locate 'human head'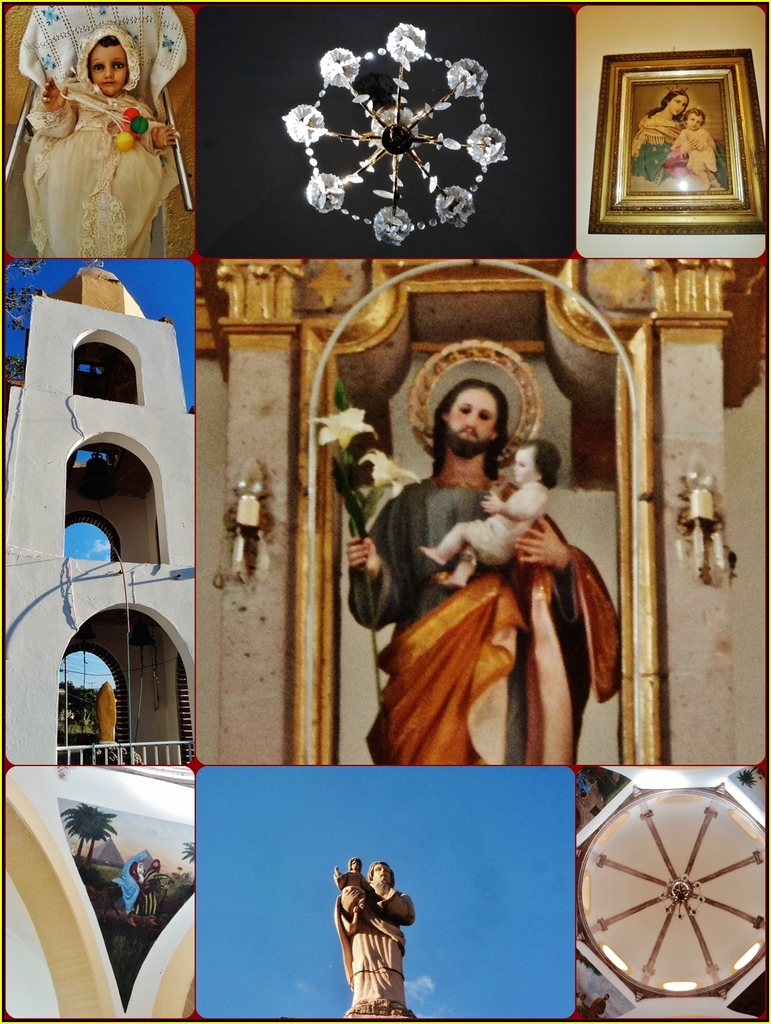
[72, 24, 140, 102]
